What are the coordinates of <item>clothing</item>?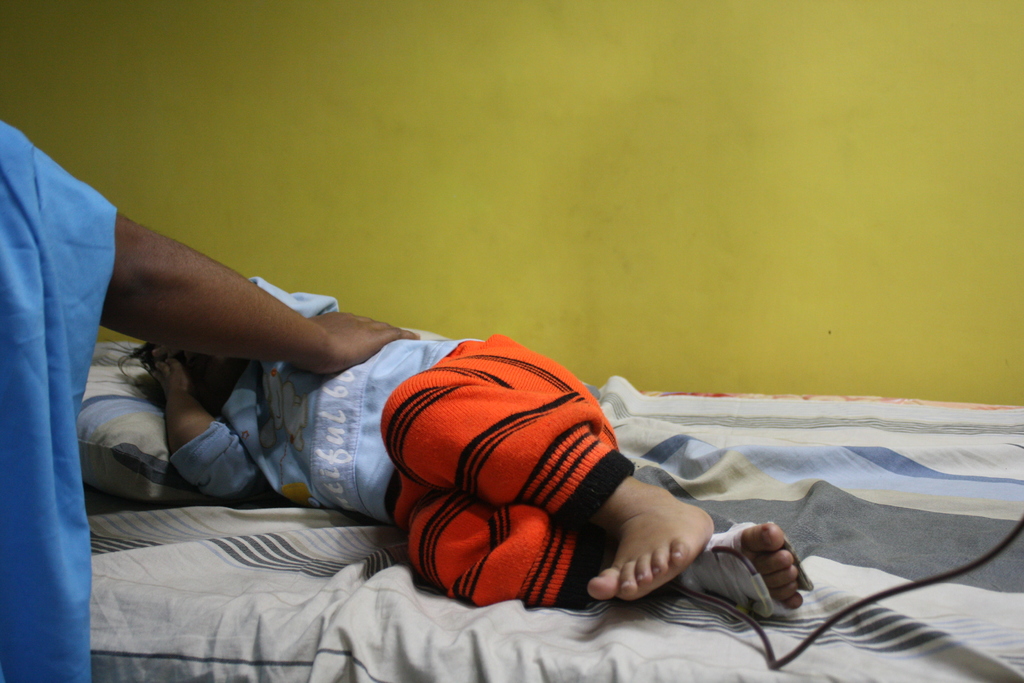
(x1=1, y1=119, x2=122, y2=682).
